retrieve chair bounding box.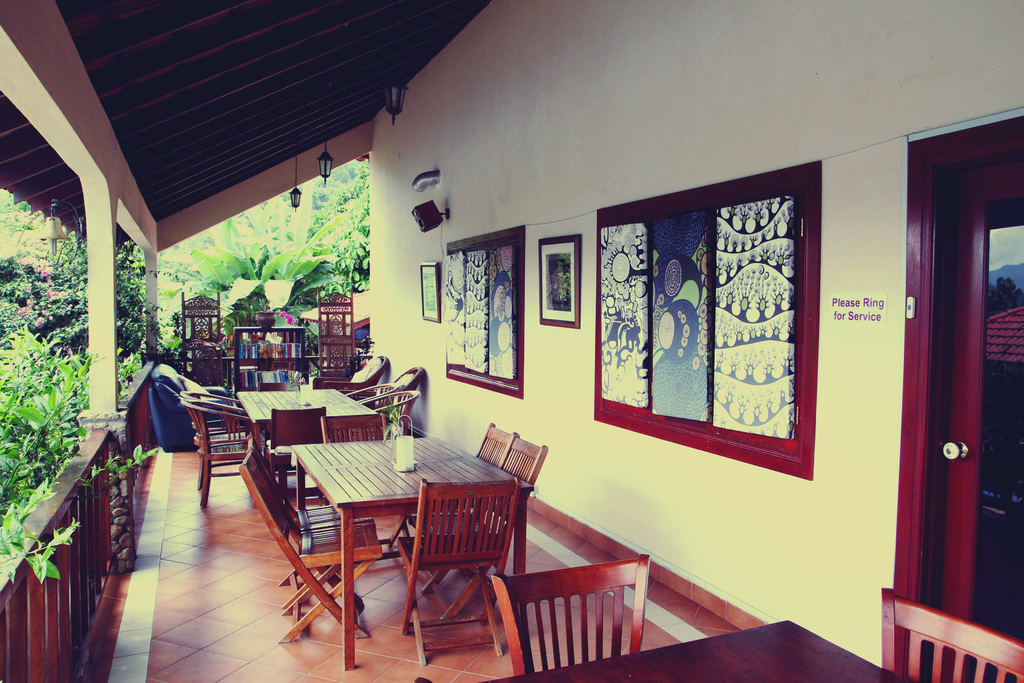
Bounding box: box(183, 389, 254, 488).
